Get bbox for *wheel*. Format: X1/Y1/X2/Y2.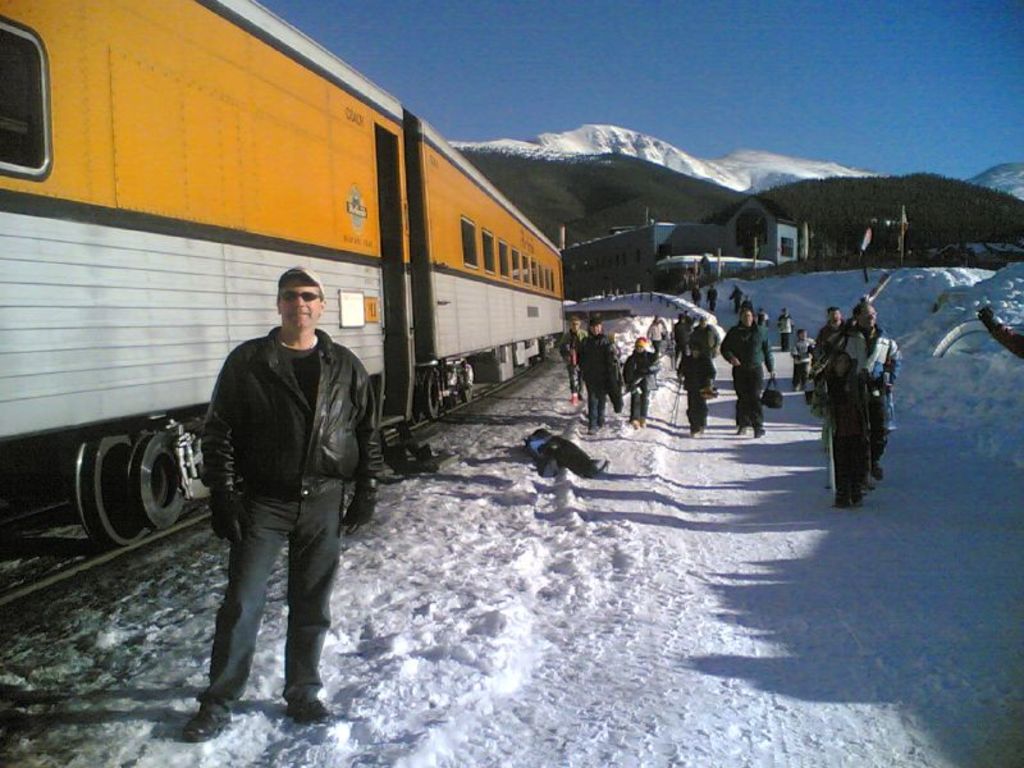
78/430/168/549.
